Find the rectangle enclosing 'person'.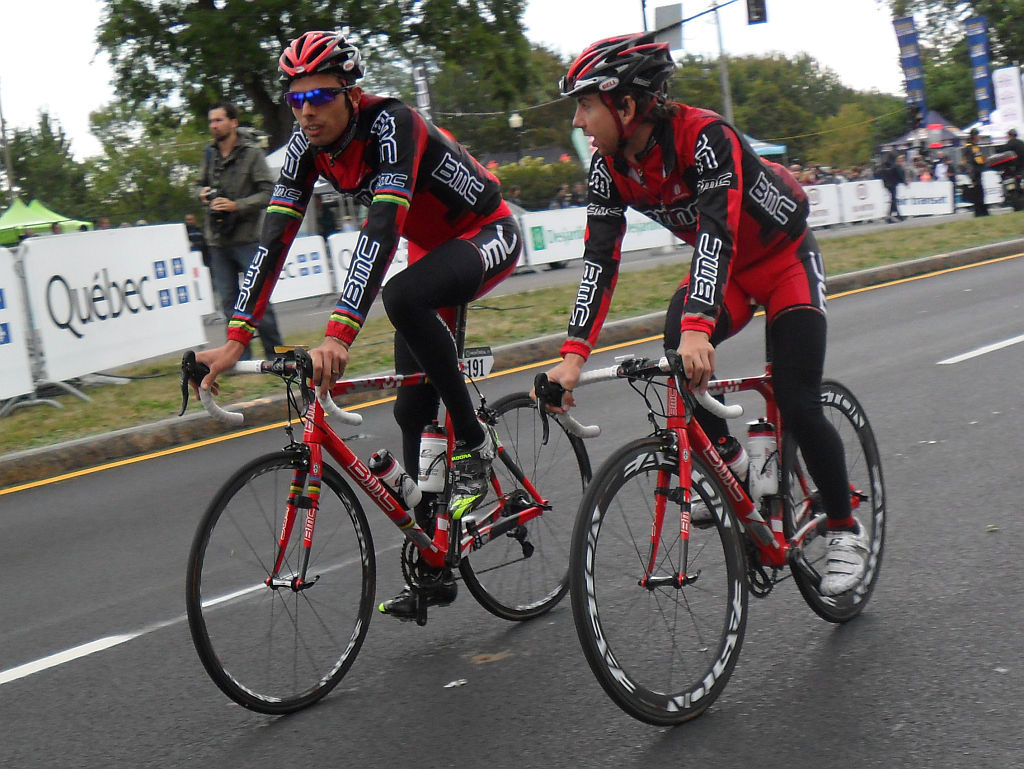
(left=190, top=106, right=285, bottom=346).
